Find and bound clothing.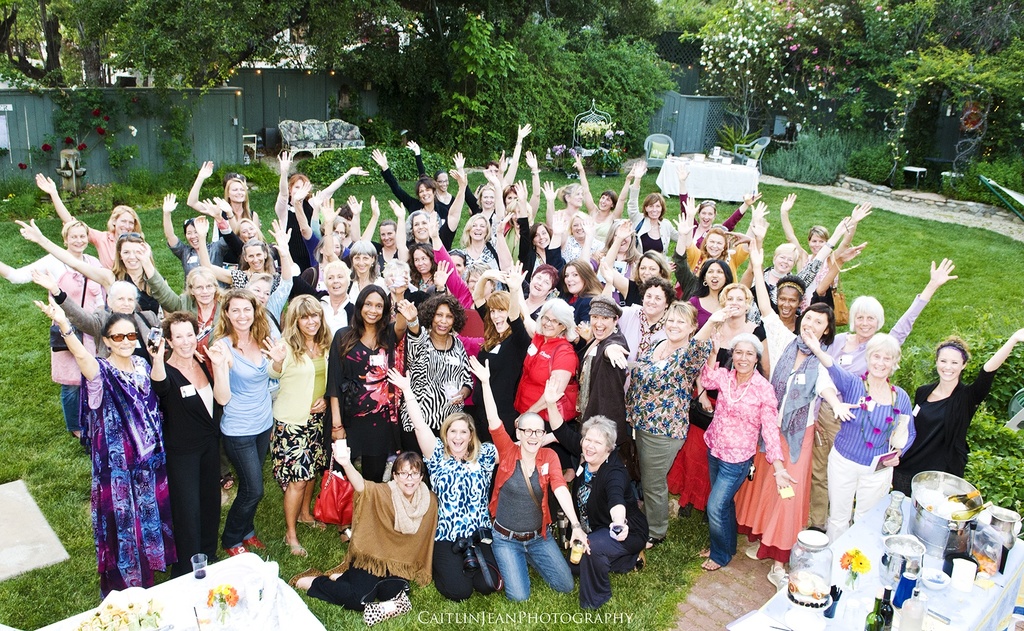
Bound: rect(756, 313, 827, 566).
